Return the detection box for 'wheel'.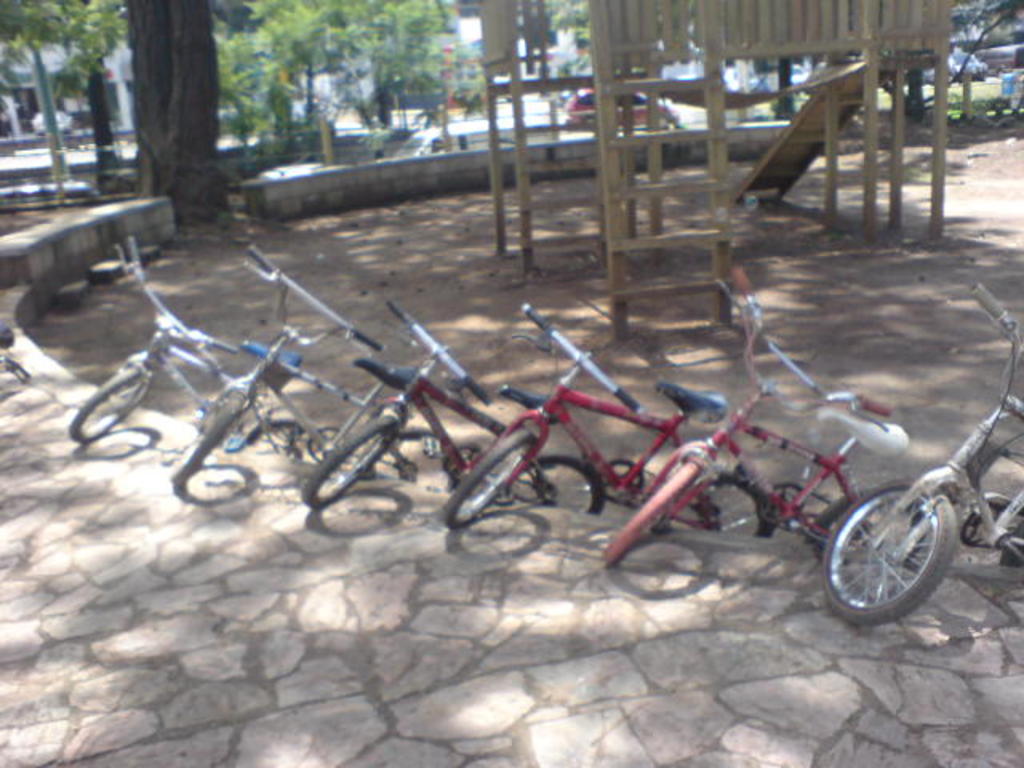
Rect(506, 451, 600, 514).
